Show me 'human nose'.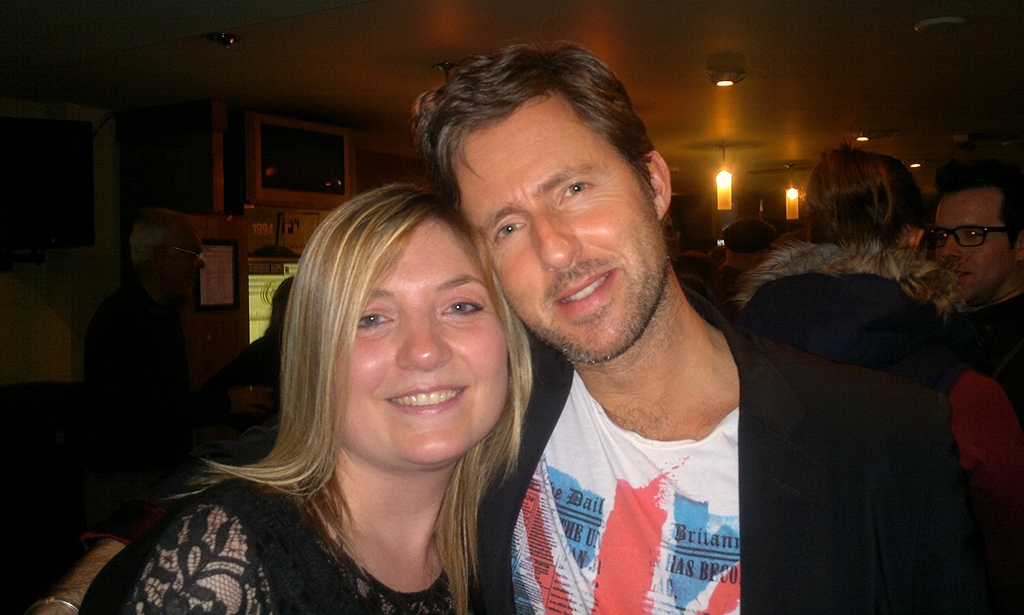
'human nose' is here: {"left": 533, "top": 205, "right": 578, "bottom": 273}.
